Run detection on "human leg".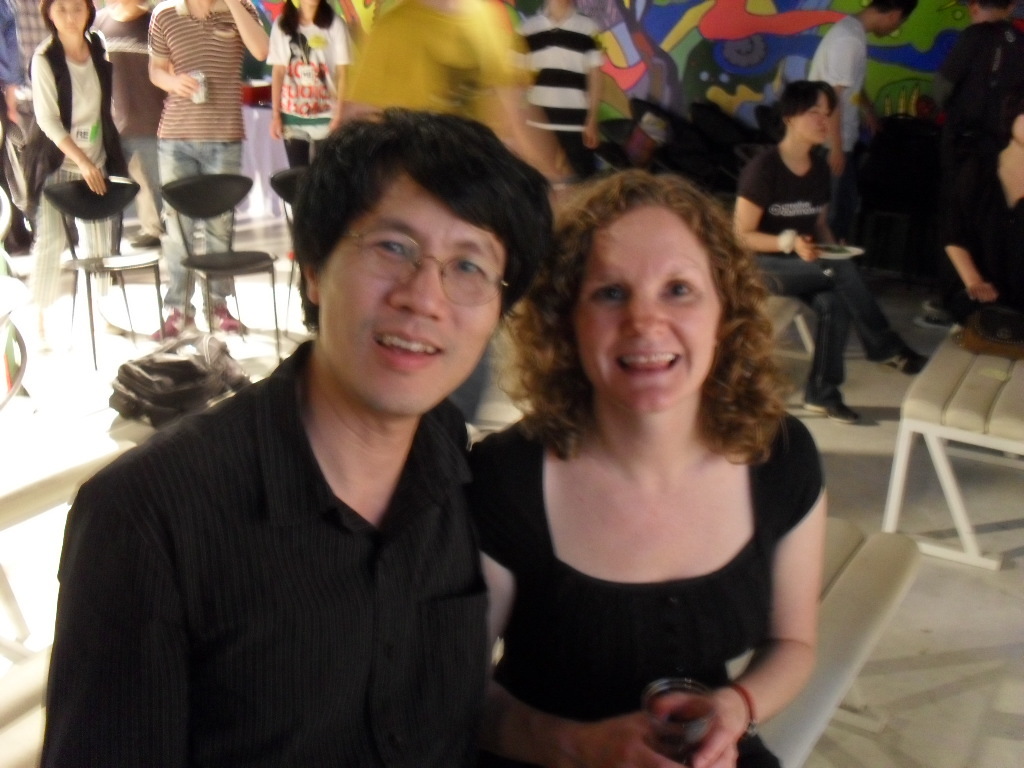
Result: (x1=31, y1=161, x2=66, y2=351).
